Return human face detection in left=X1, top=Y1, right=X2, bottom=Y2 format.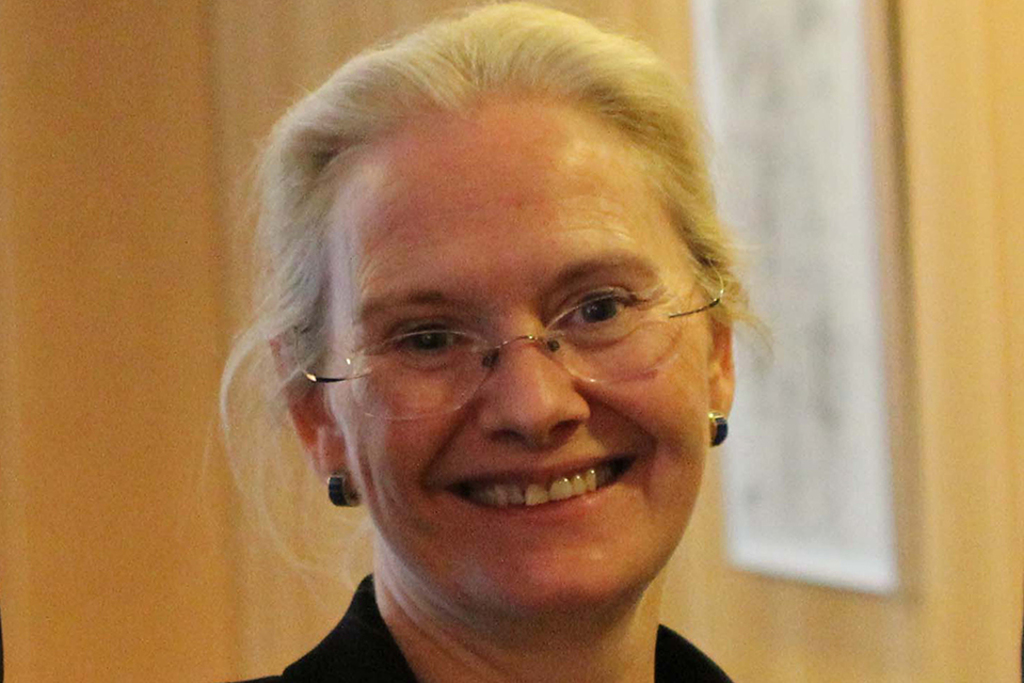
left=298, top=85, right=719, bottom=610.
